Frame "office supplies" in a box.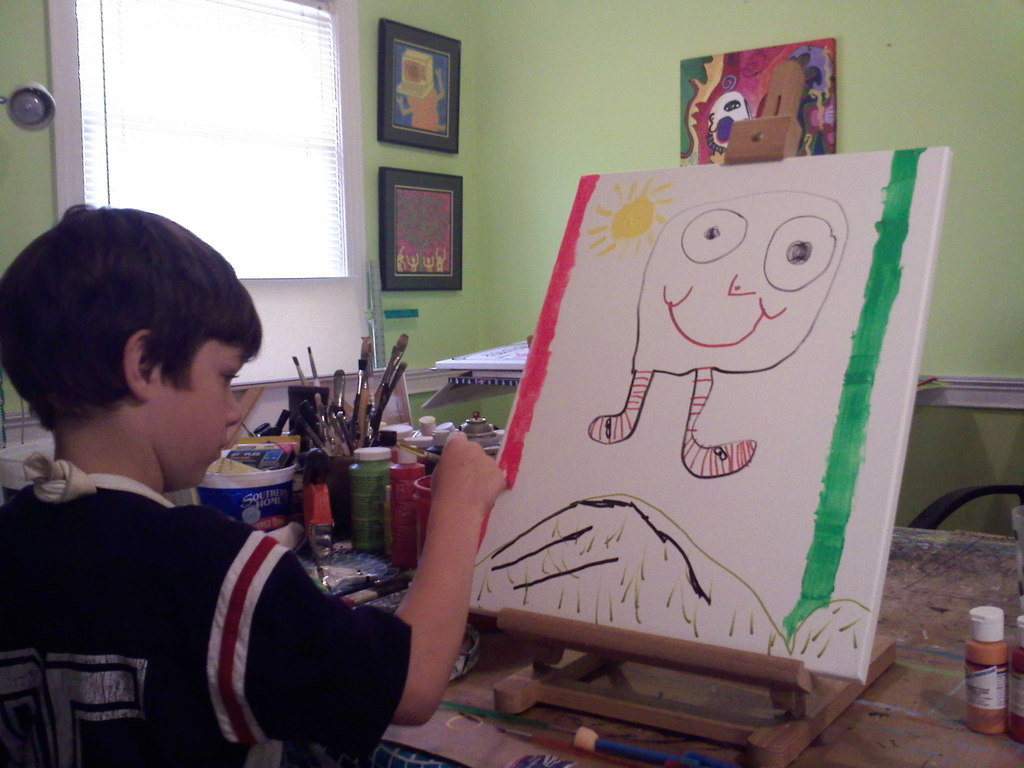
box(351, 442, 386, 554).
